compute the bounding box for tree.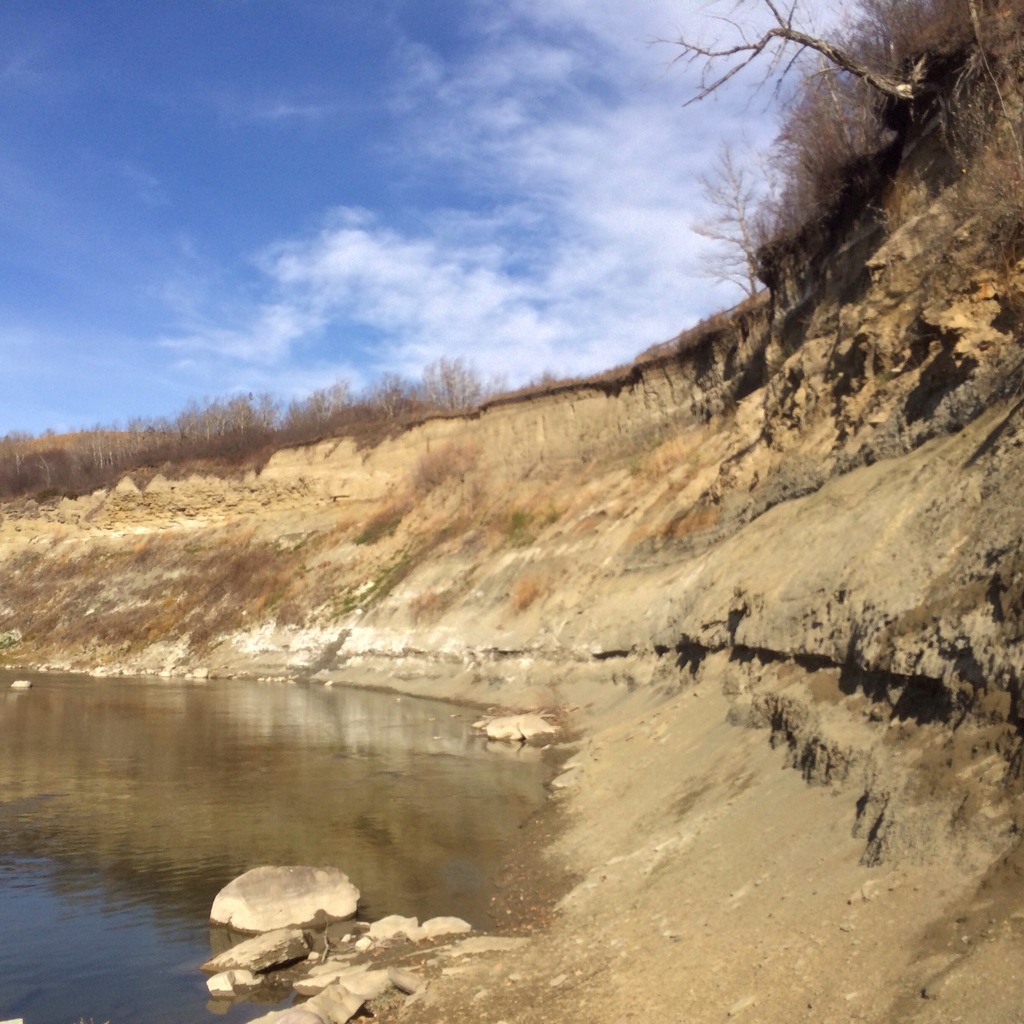
region(691, 129, 796, 308).
